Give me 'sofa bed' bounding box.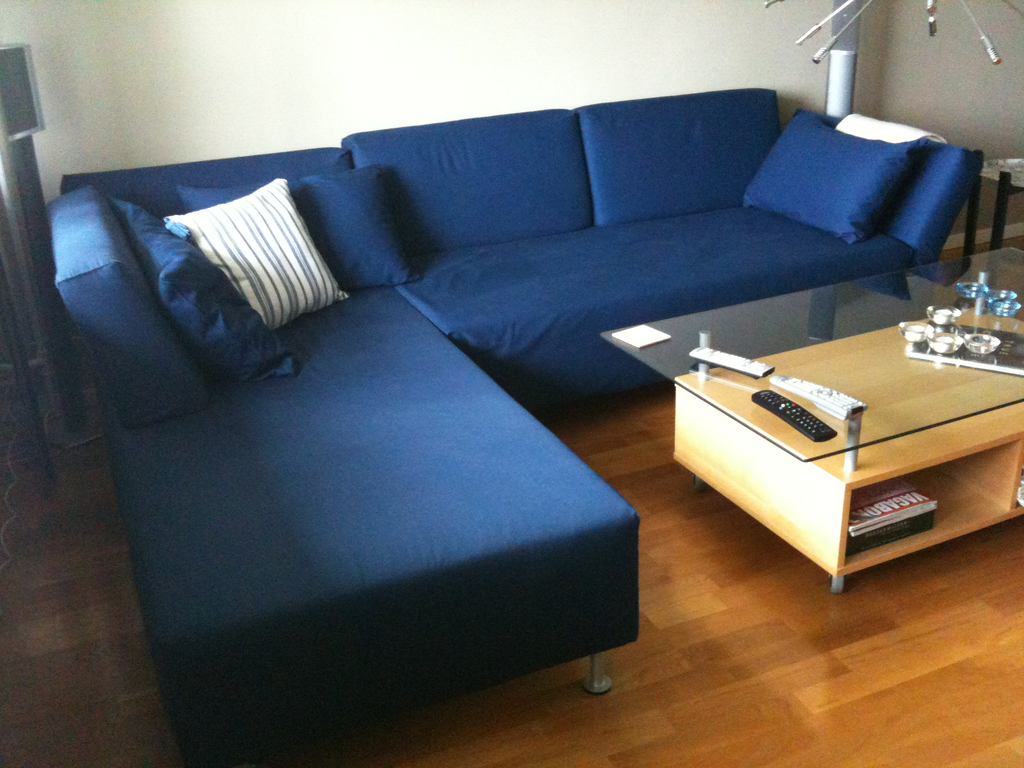
locate(51, 89, 989, 763).
